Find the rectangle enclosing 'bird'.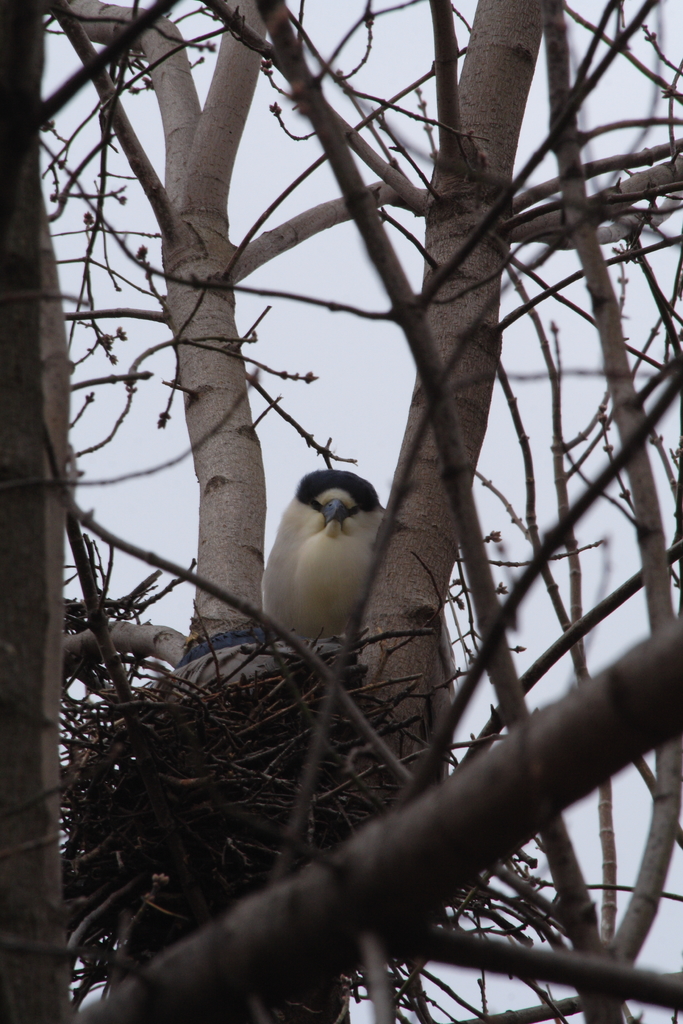
[left=257, top=464, right=386, bottom=664].
